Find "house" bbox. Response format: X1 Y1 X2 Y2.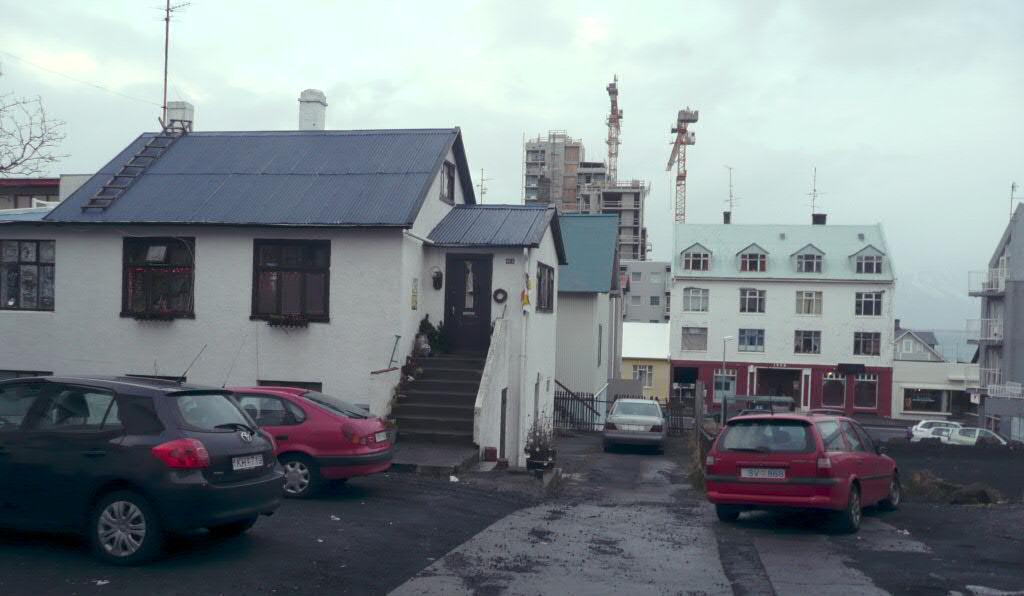
667 222 897 414.
